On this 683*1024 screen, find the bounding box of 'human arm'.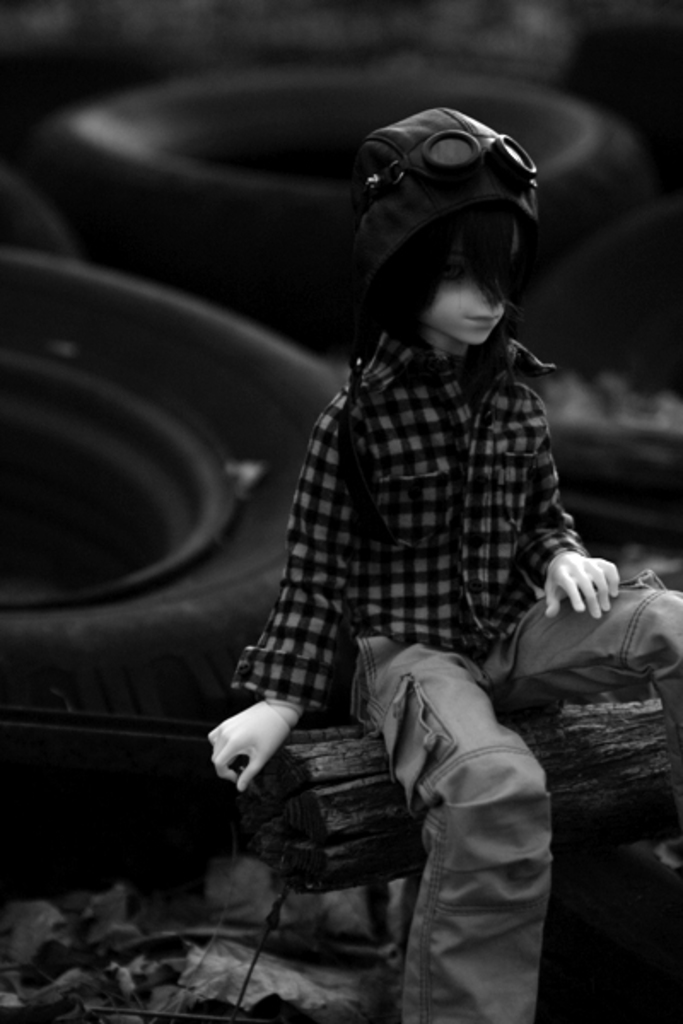
Bounding box: [522,375,623,625].
